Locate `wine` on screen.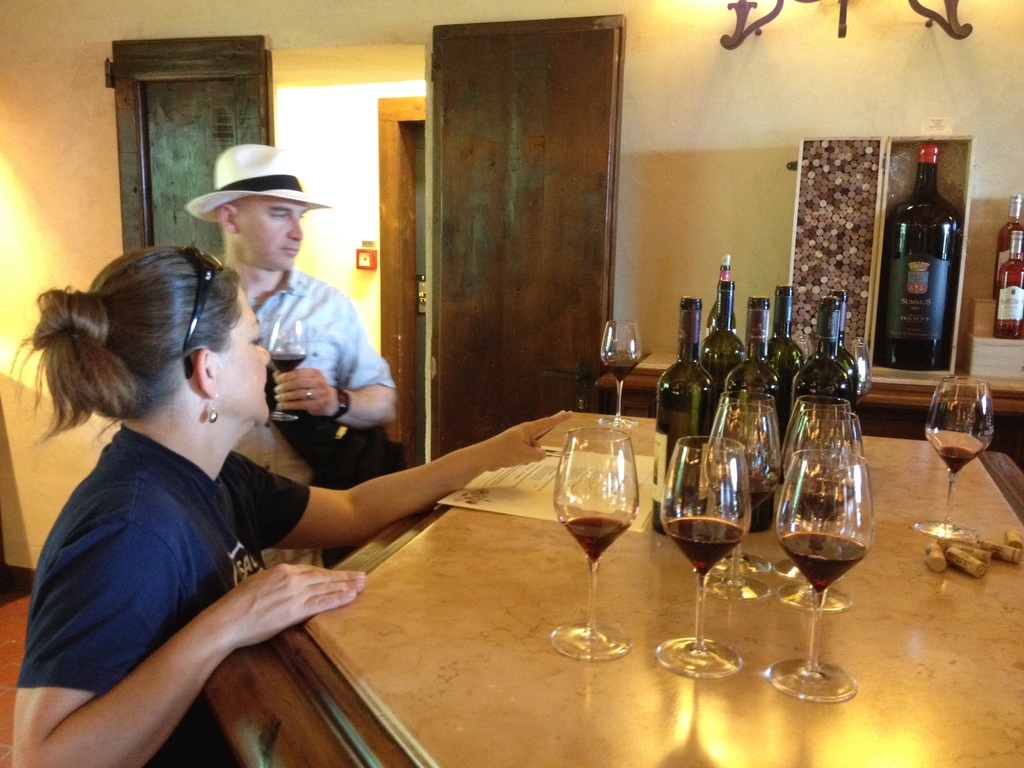
On screen at rect(764, 286, 803, 484).
